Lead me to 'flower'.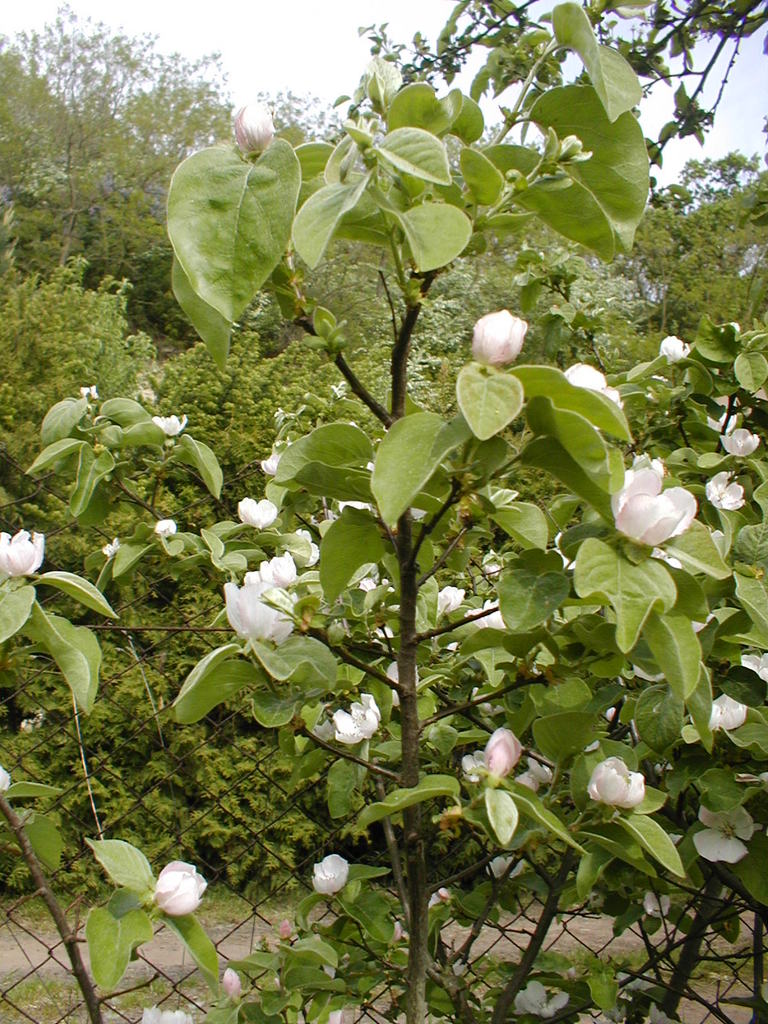
Lead to 468/307/527/372.
